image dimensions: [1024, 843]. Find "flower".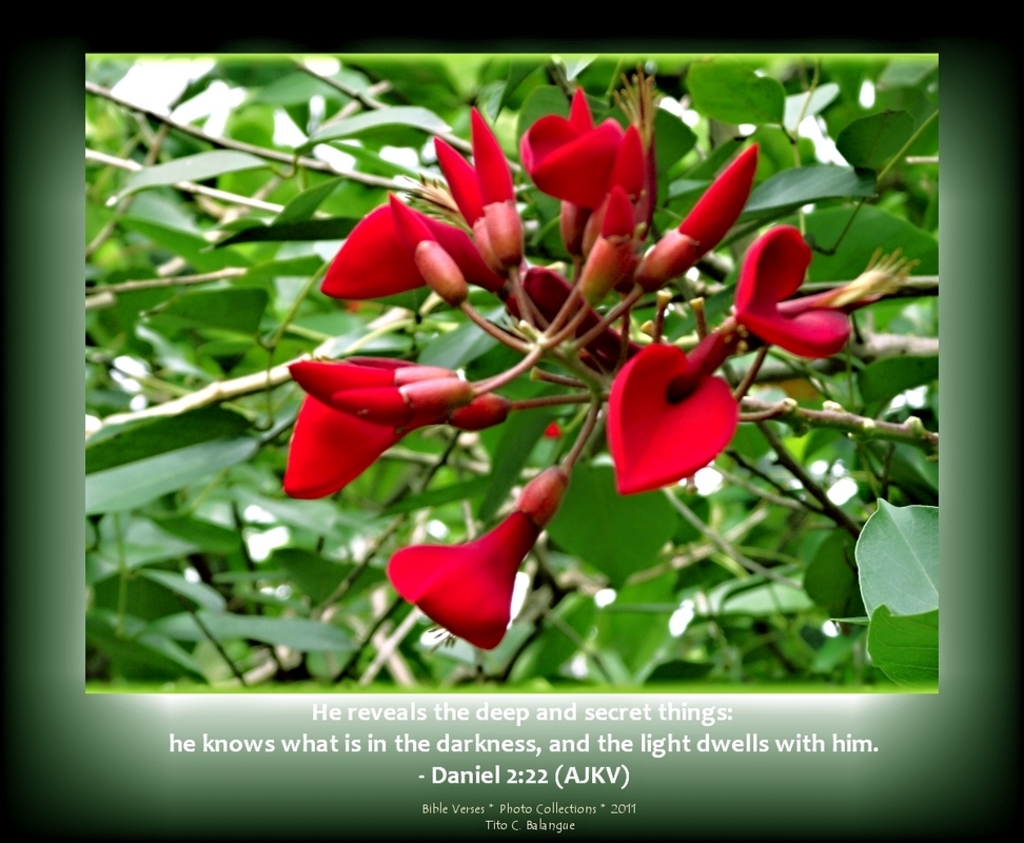
<box>636,141,760,295</box>.
